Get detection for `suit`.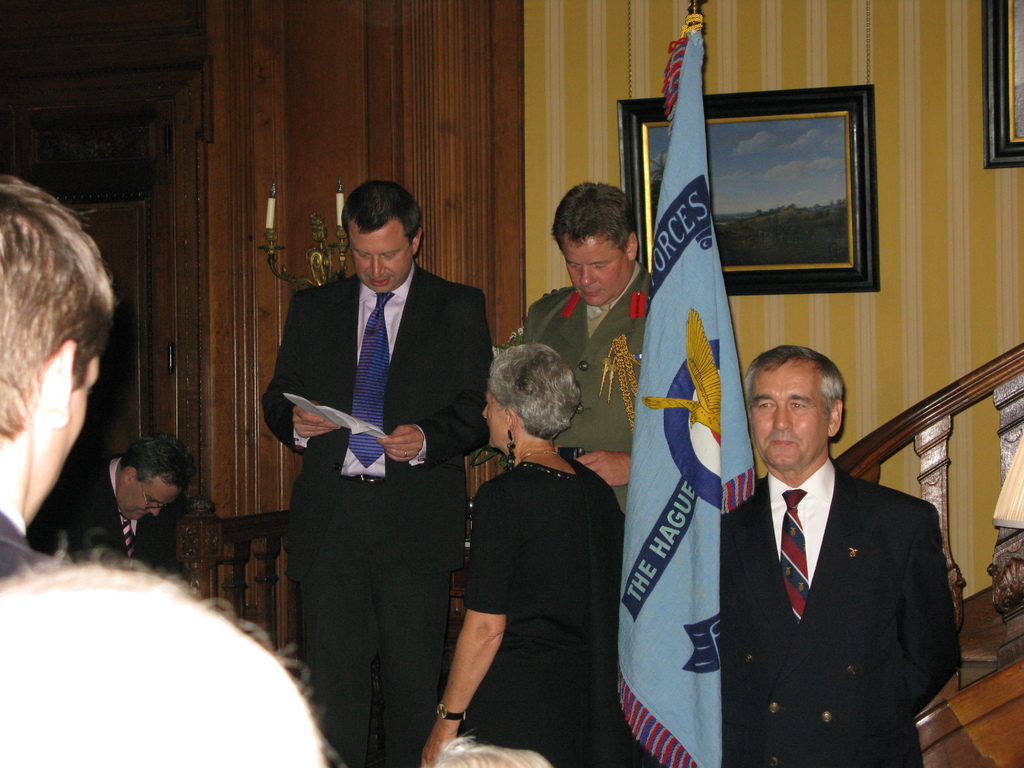
Detection: bbox=(253, 173, 482, 748).
